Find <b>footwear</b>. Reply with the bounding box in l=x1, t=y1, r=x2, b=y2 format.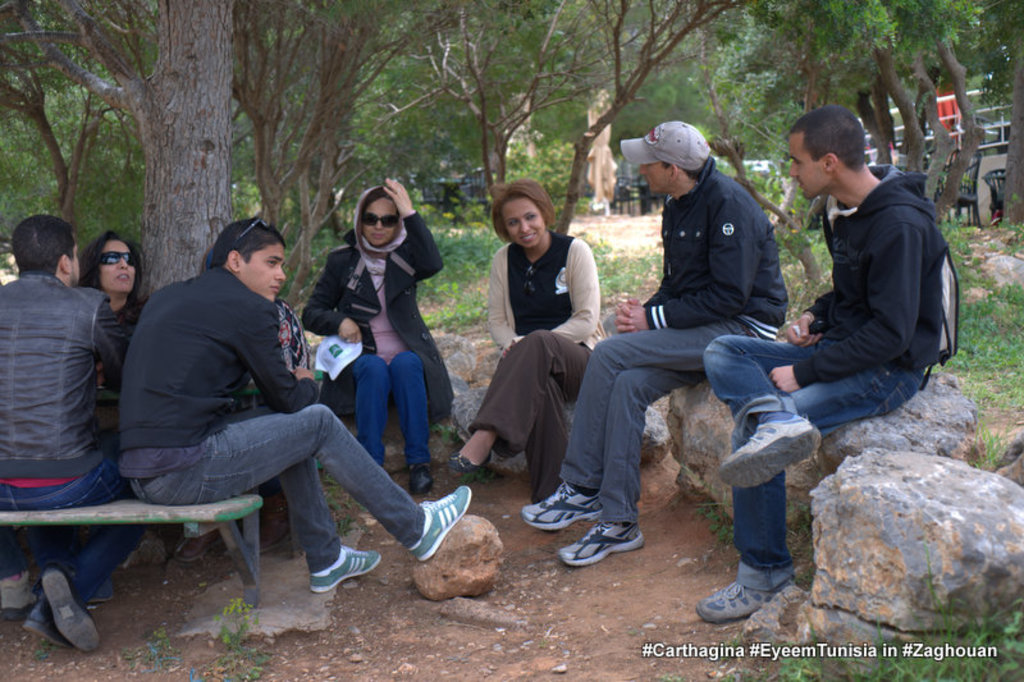
l=173, t=535, r=206, b=559.
